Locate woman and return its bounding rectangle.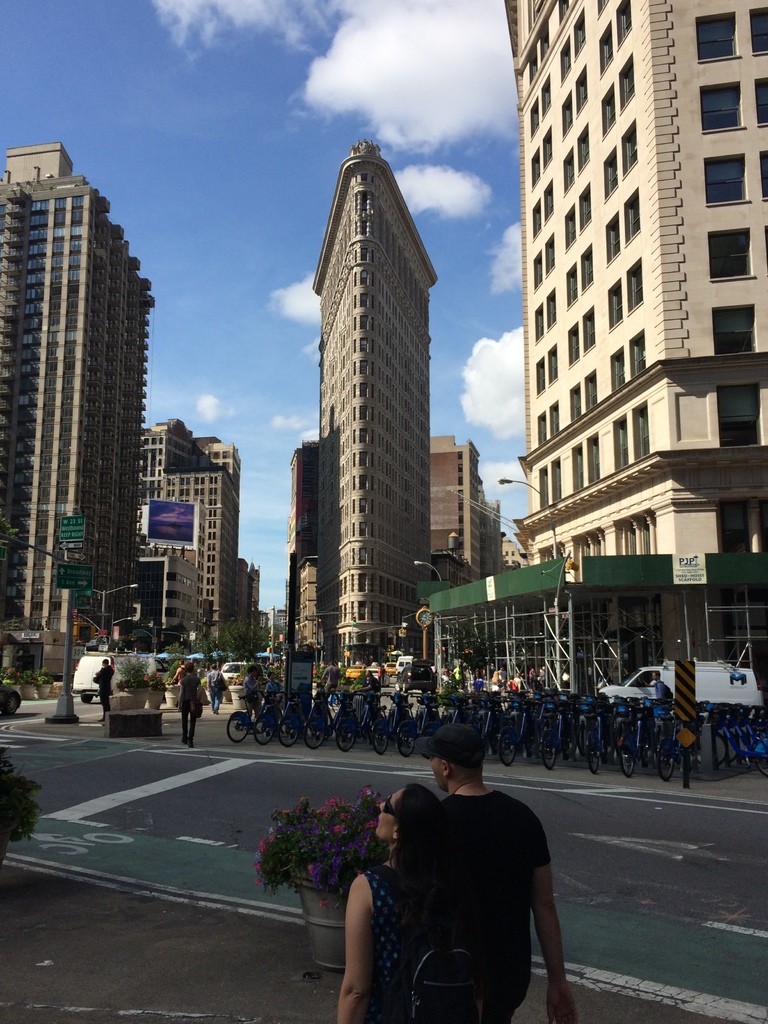
rect(507, 673, 518, 692).
